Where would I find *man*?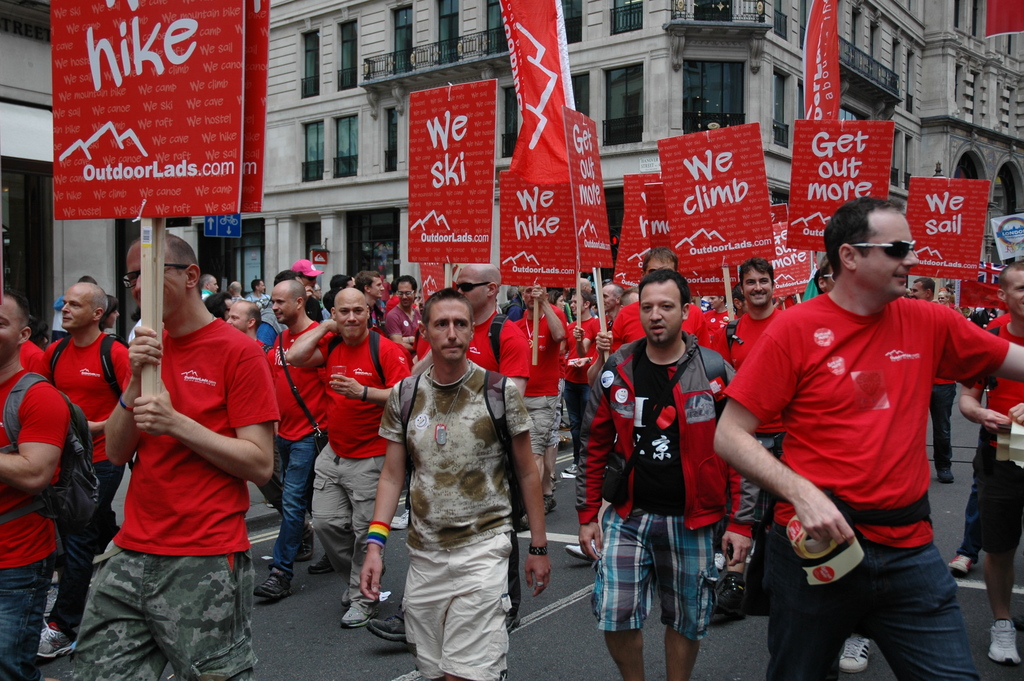
At bbox=[572, 271, 768, 679].
